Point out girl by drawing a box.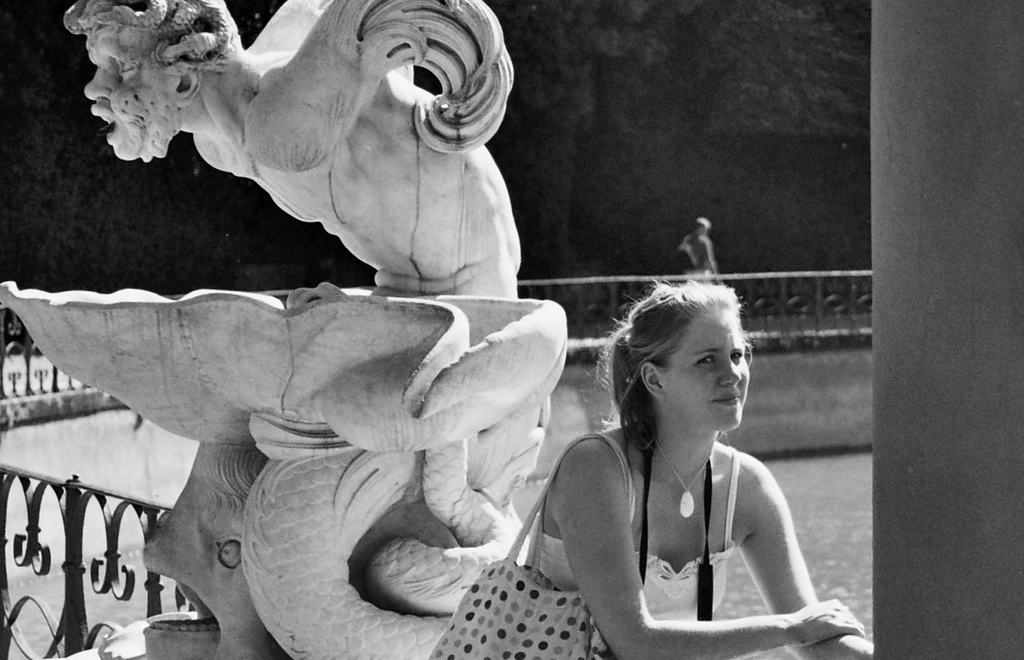
detection(526, 278, 874, 659).
